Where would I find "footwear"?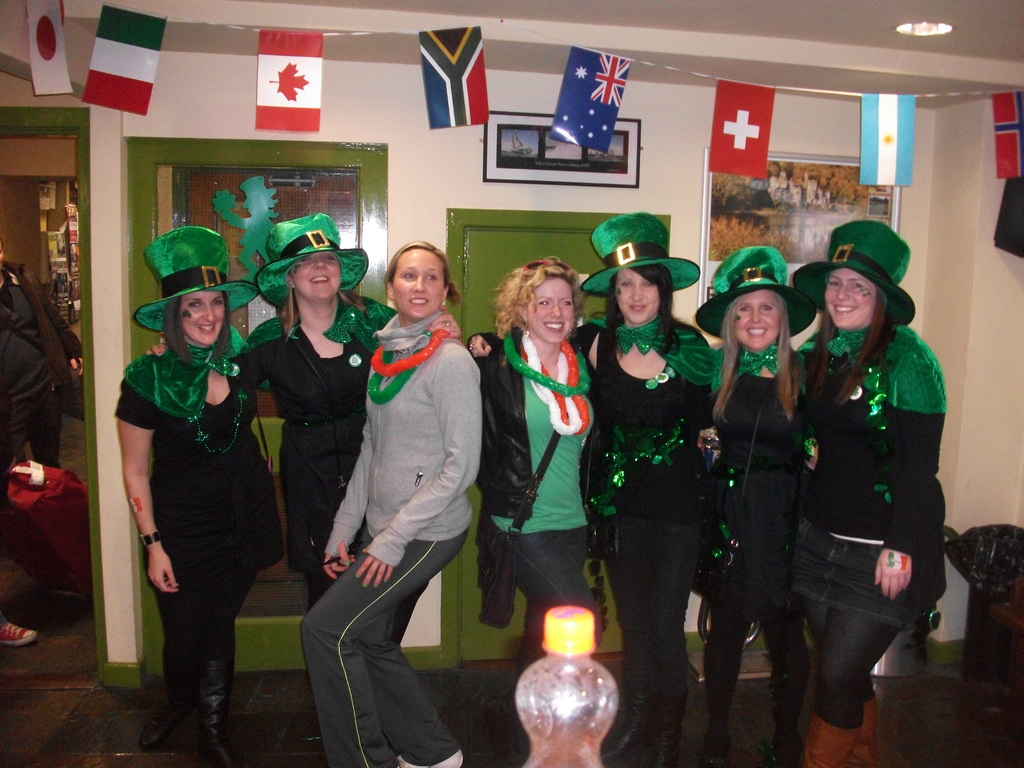
At 646/688/689/767.
